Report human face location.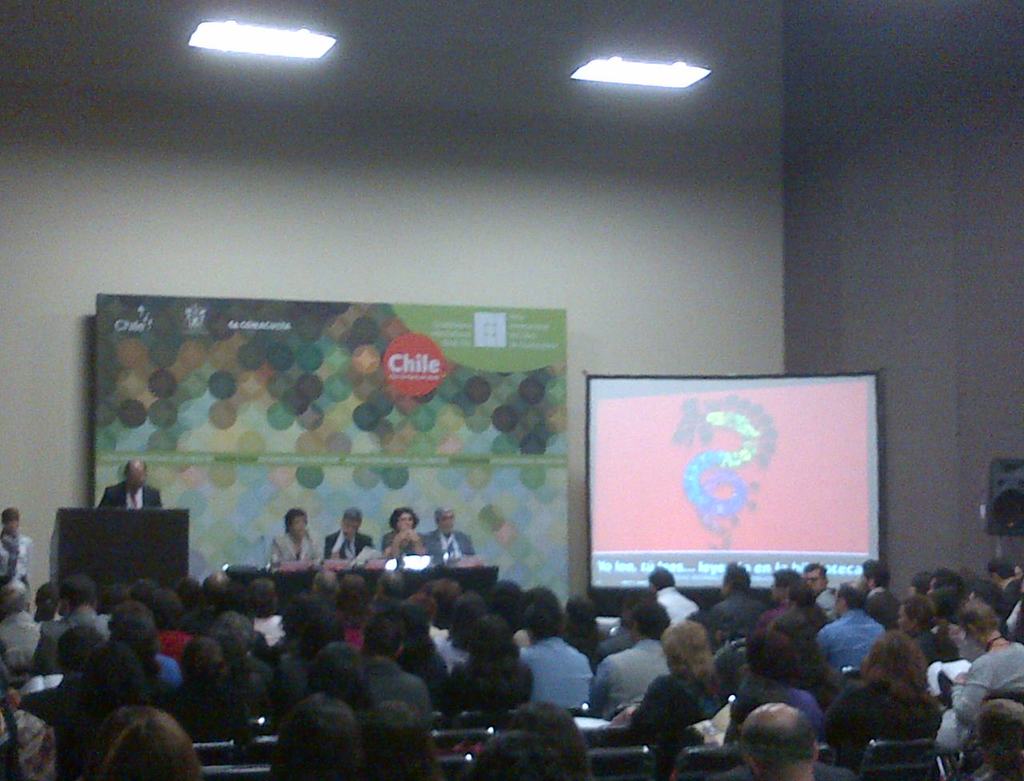
Report: region(292, 517, 306, 538).
